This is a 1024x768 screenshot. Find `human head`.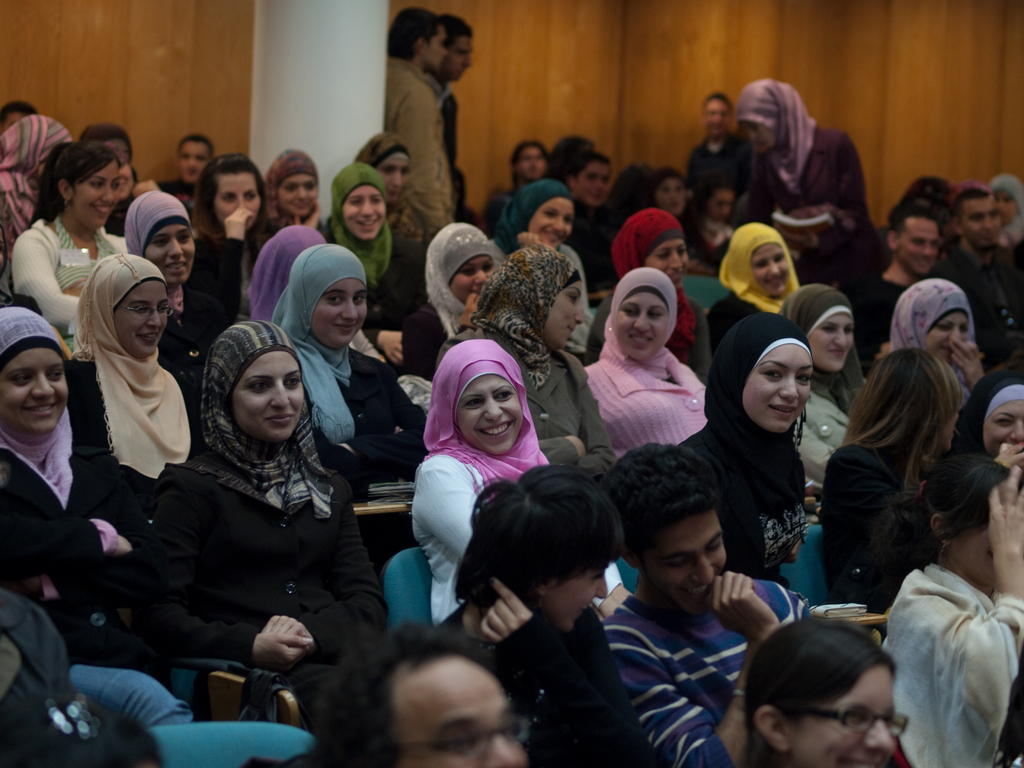
Bounding box: x1=194, y1=152, x2=266, y2=233.
